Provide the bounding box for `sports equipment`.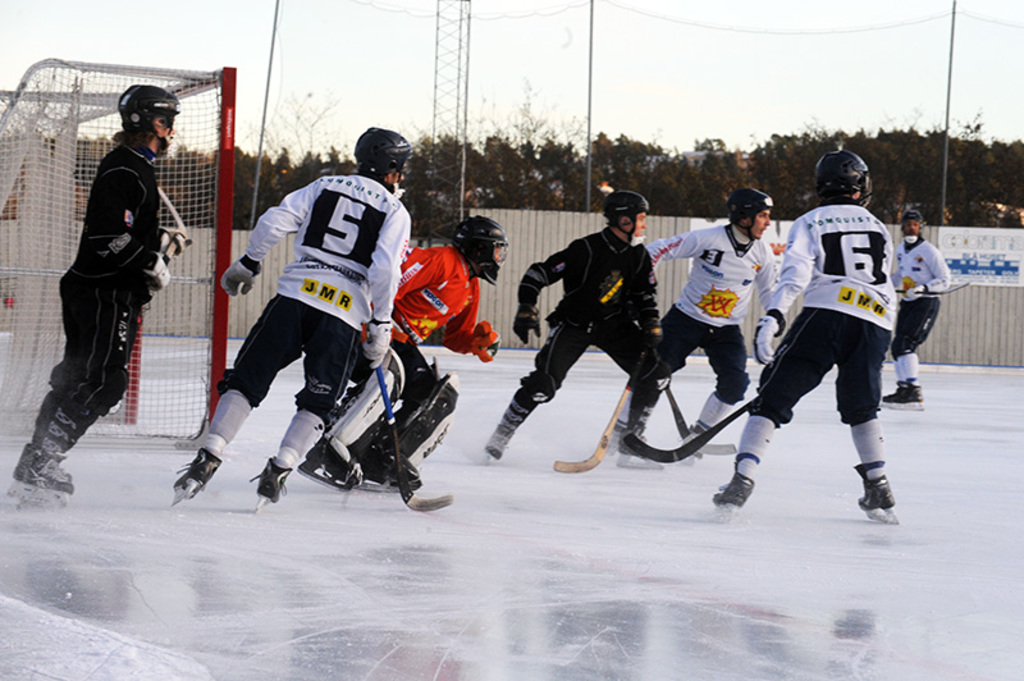
region(727, 189, 776, 239).
